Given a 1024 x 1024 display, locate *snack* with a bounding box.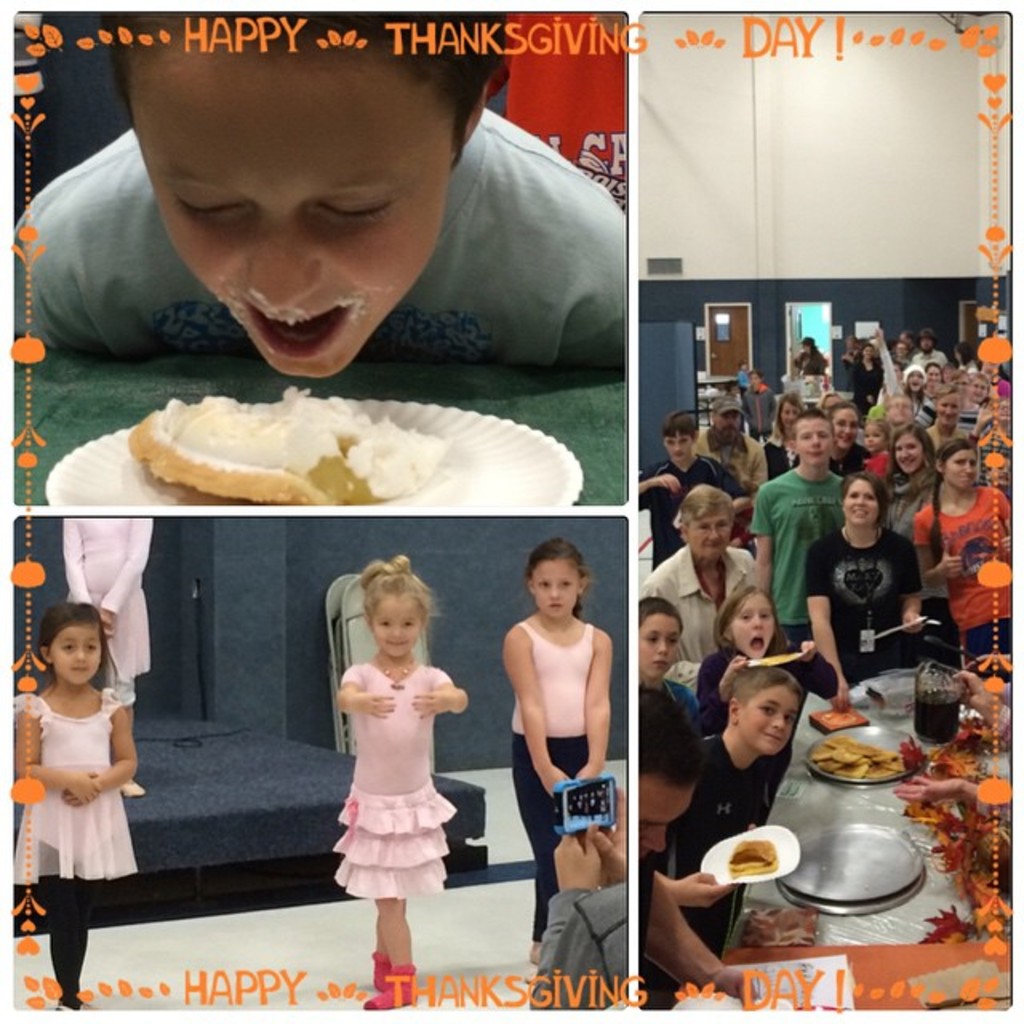
Located: 107:376:402:506.
